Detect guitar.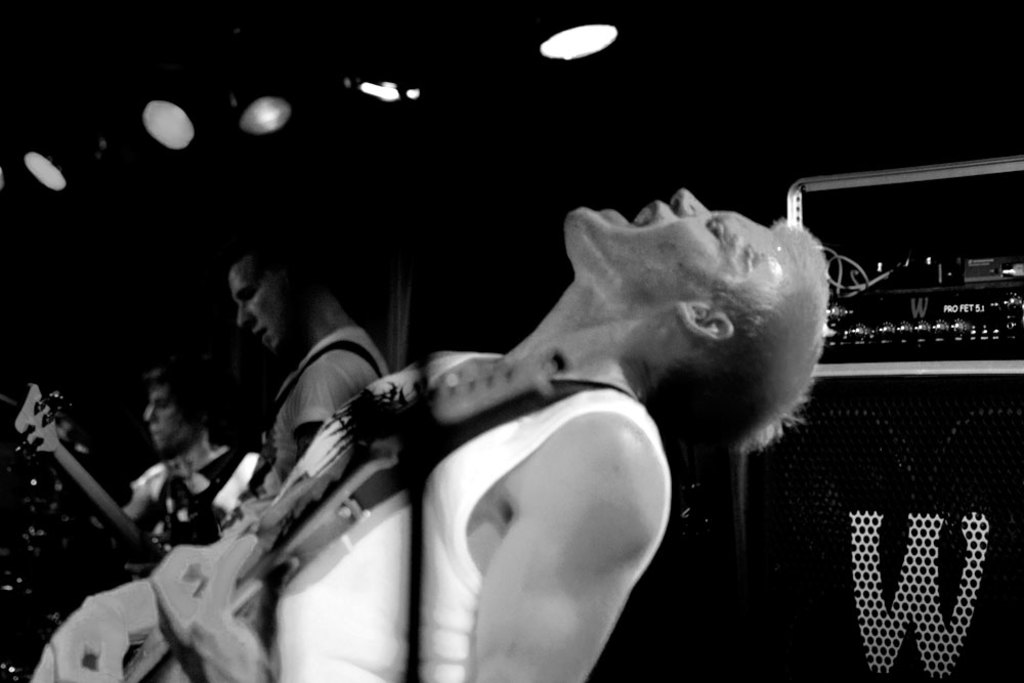
Detected at pyautogui.locateOnScreen(0, 375, 181, 579).
